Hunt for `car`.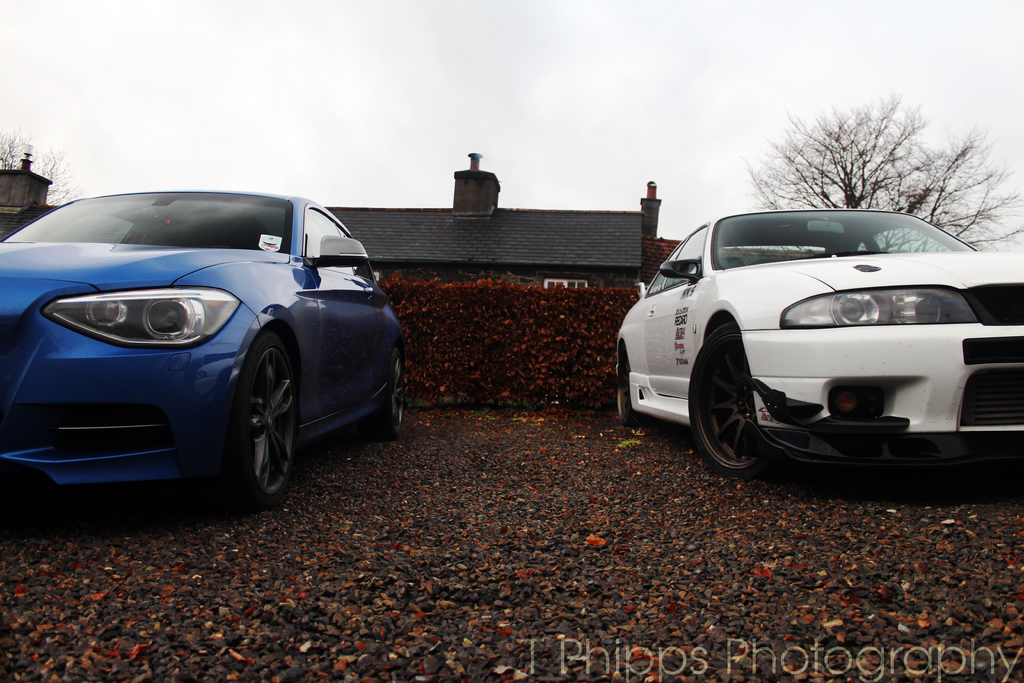
Hunted down at 0,187,404,517.
